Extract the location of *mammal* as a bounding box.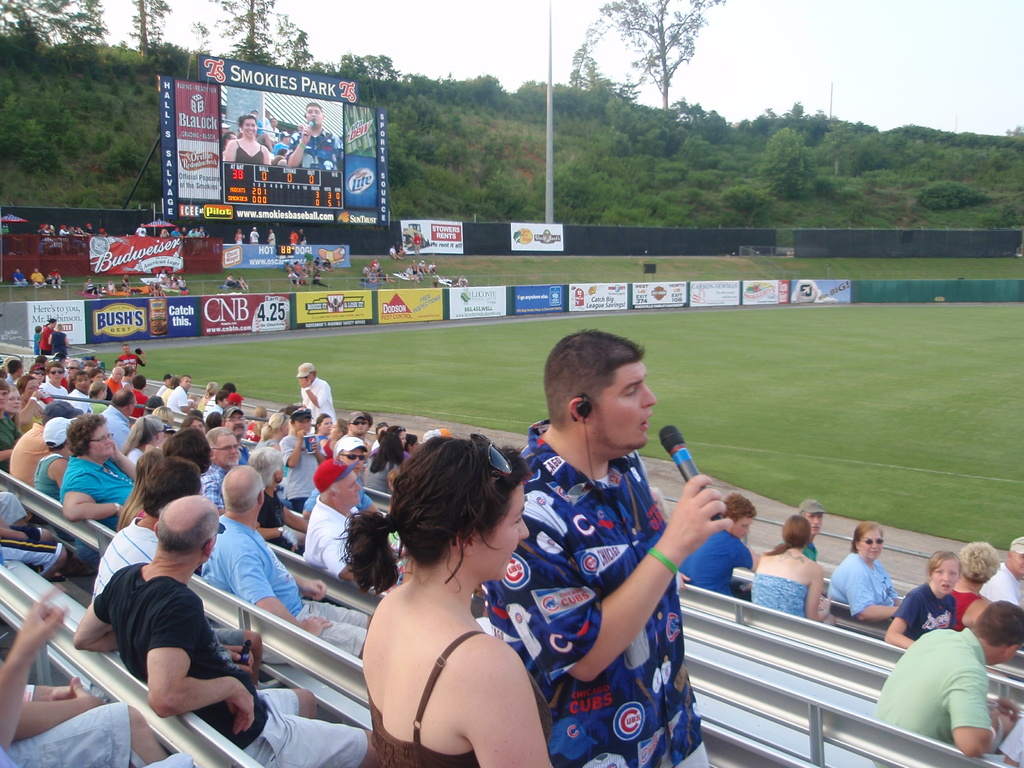
locate(10, 268, 26, 288).
